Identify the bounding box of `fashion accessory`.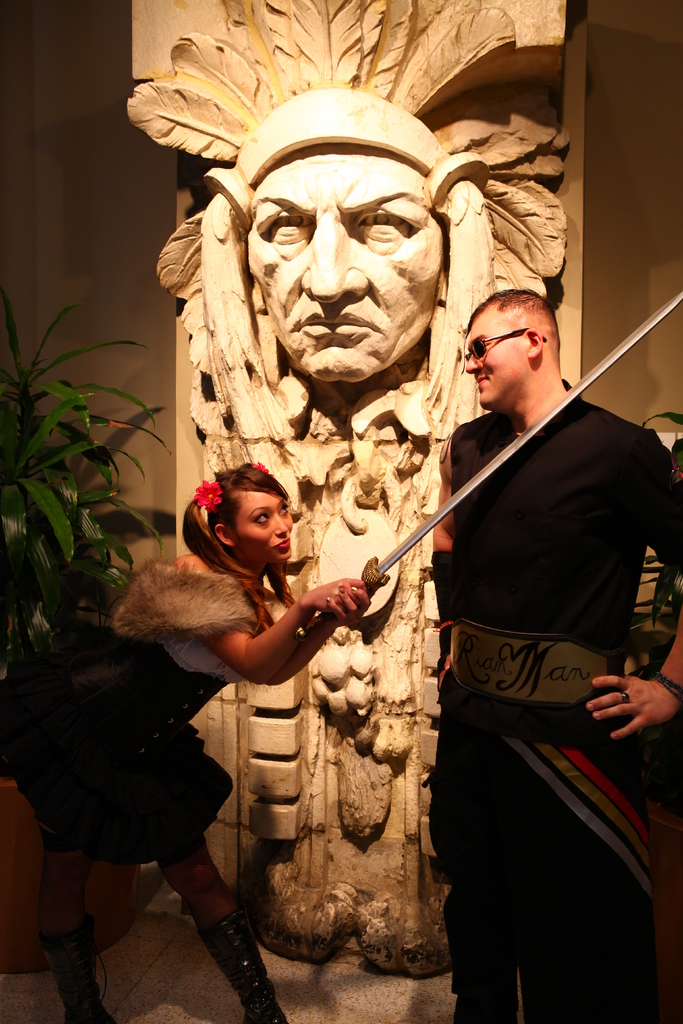
x1=252, y1=463, x2=277, y2=477.
